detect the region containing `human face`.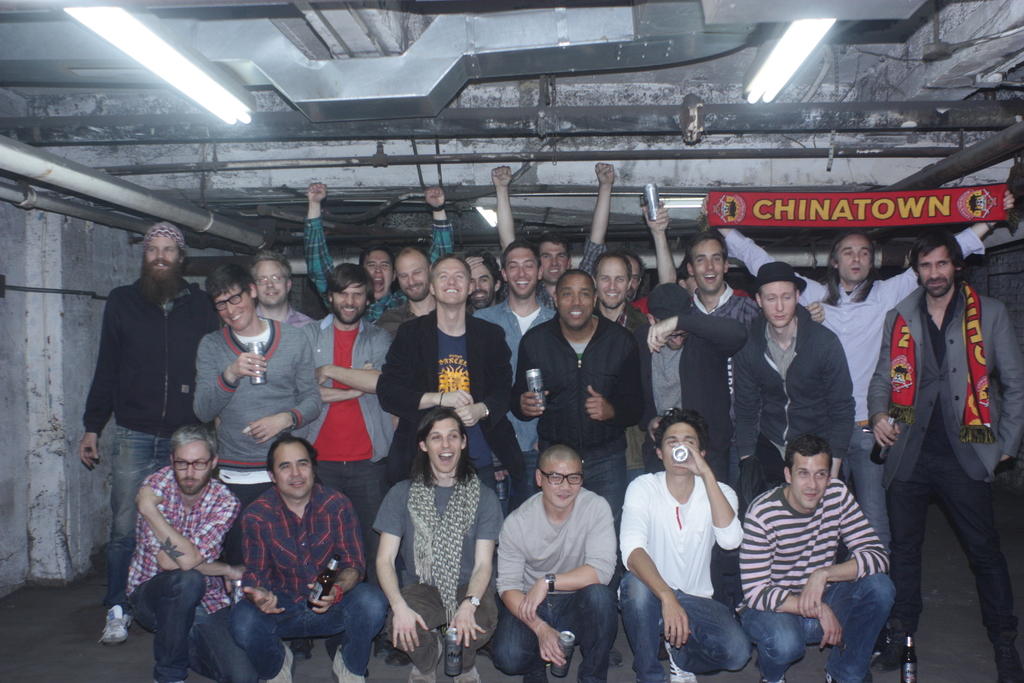
crop(273, 440, 318, 498).
